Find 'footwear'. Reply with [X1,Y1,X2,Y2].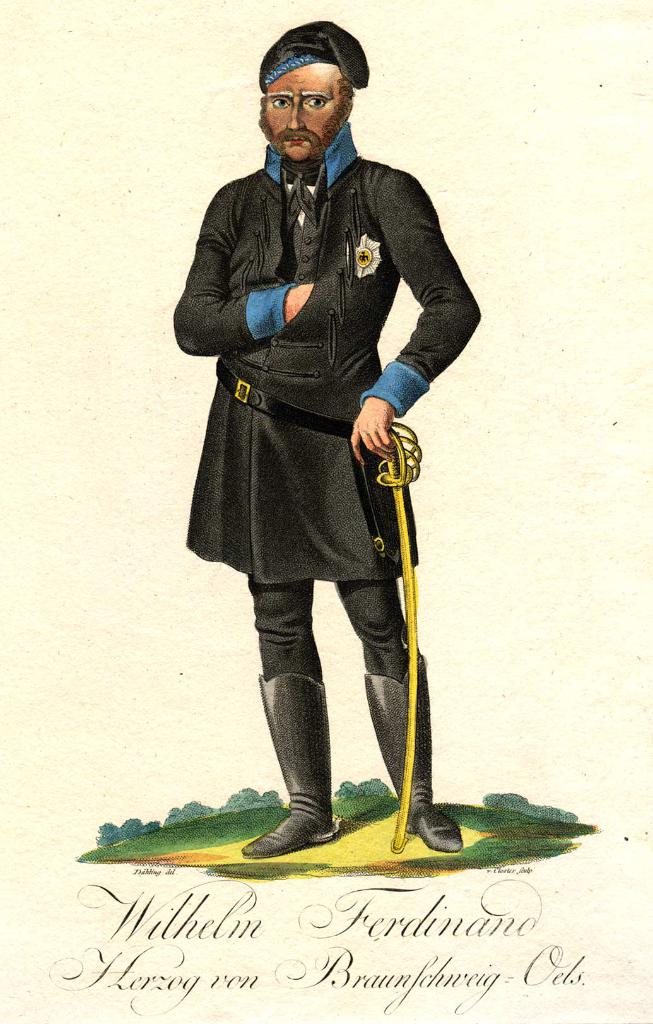
[399,793,471,858].
